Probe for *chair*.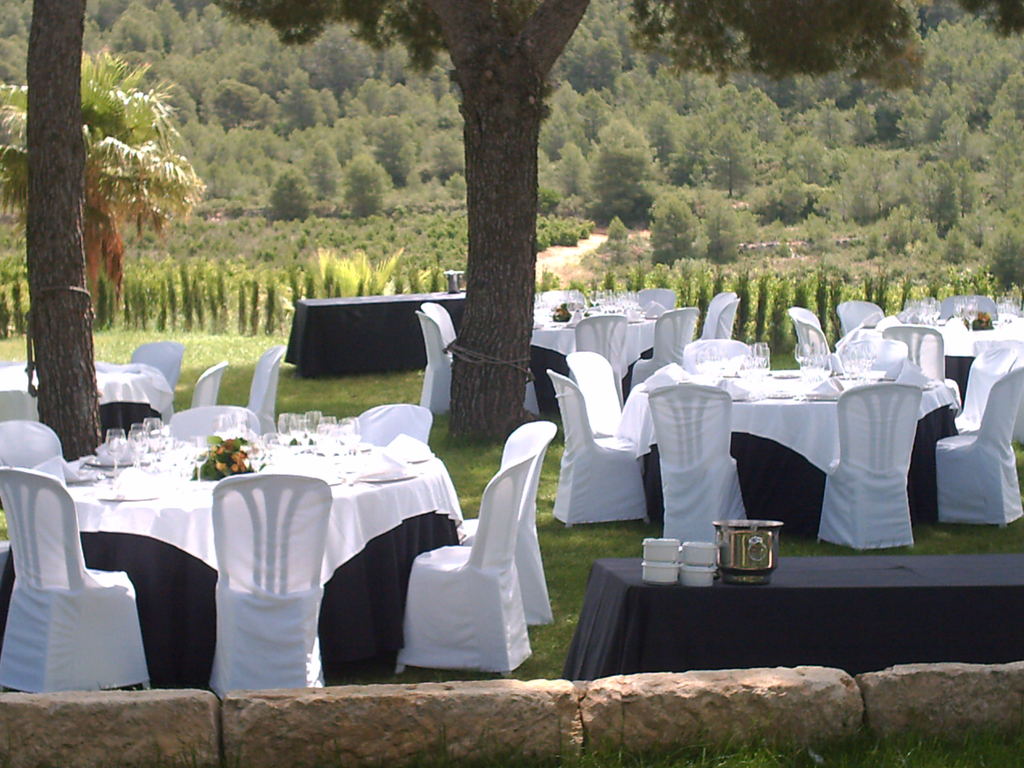
Probe result: x1=415, y1=307, x2=458, y2=413.
